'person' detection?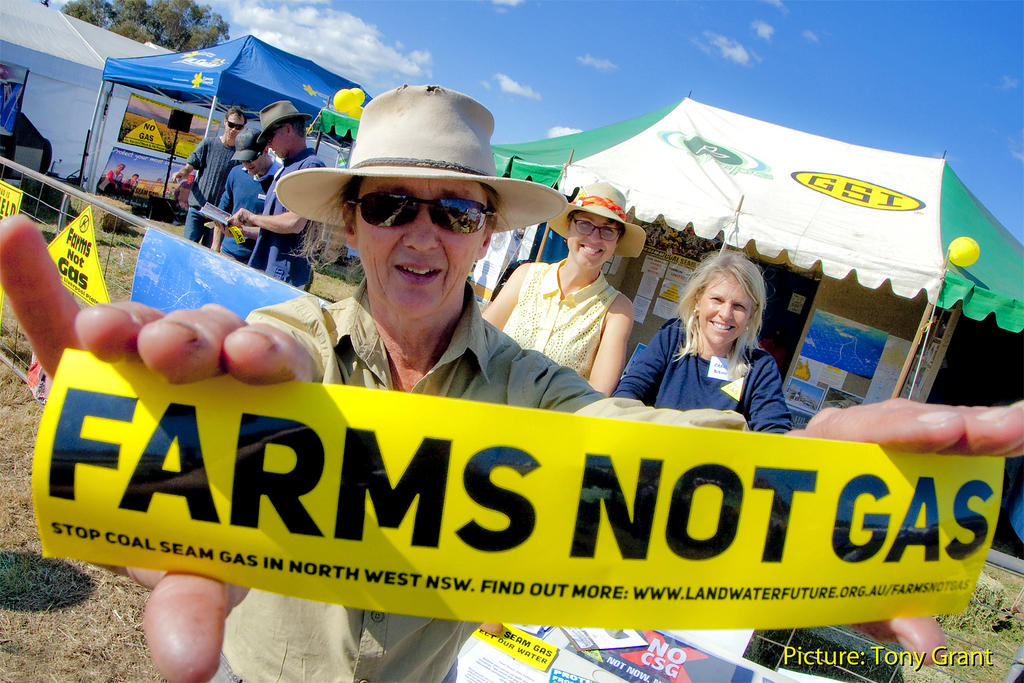
bbox=[213, 100, 327, 292]
